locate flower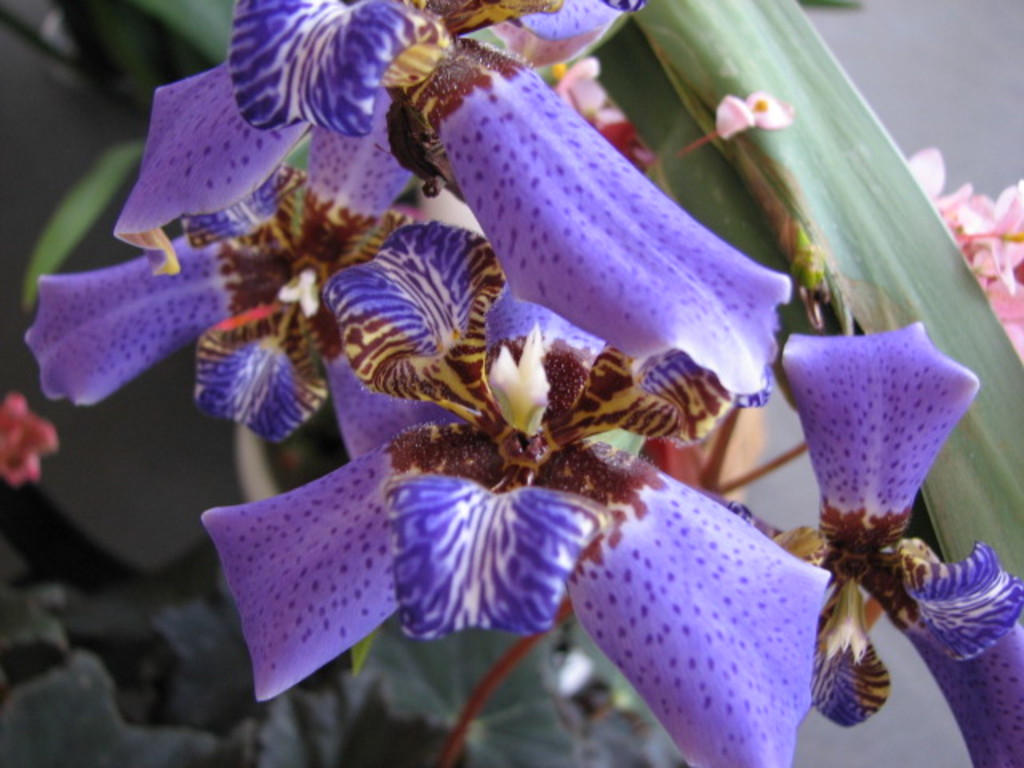
rect(0, 397, 54, 480)
